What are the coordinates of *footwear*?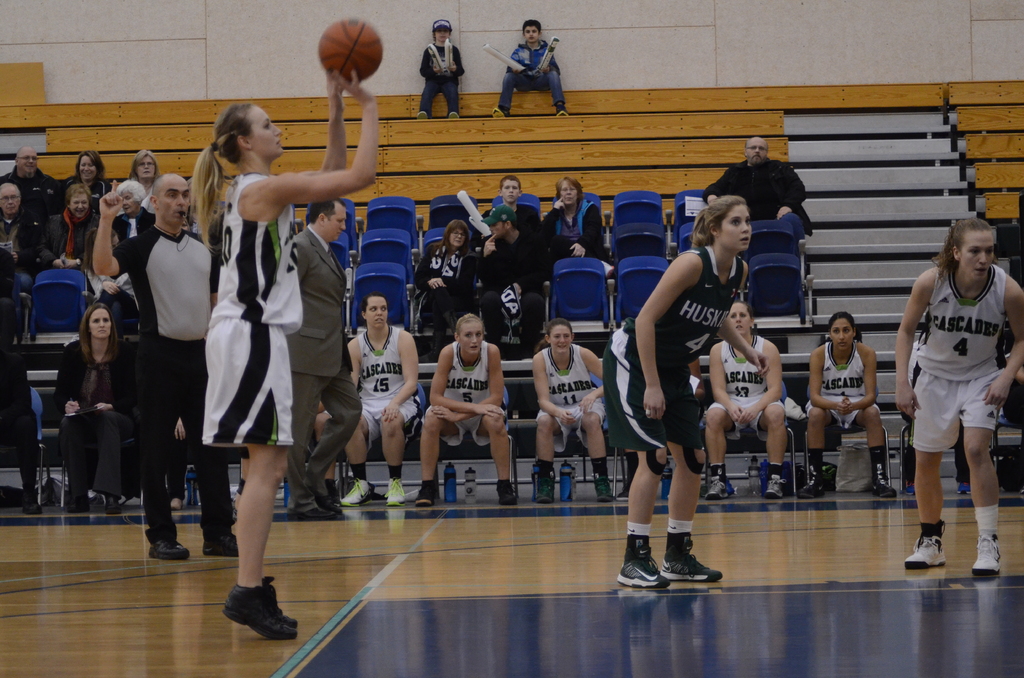
(x1=386, y1=477, x2=410, y2=506).
